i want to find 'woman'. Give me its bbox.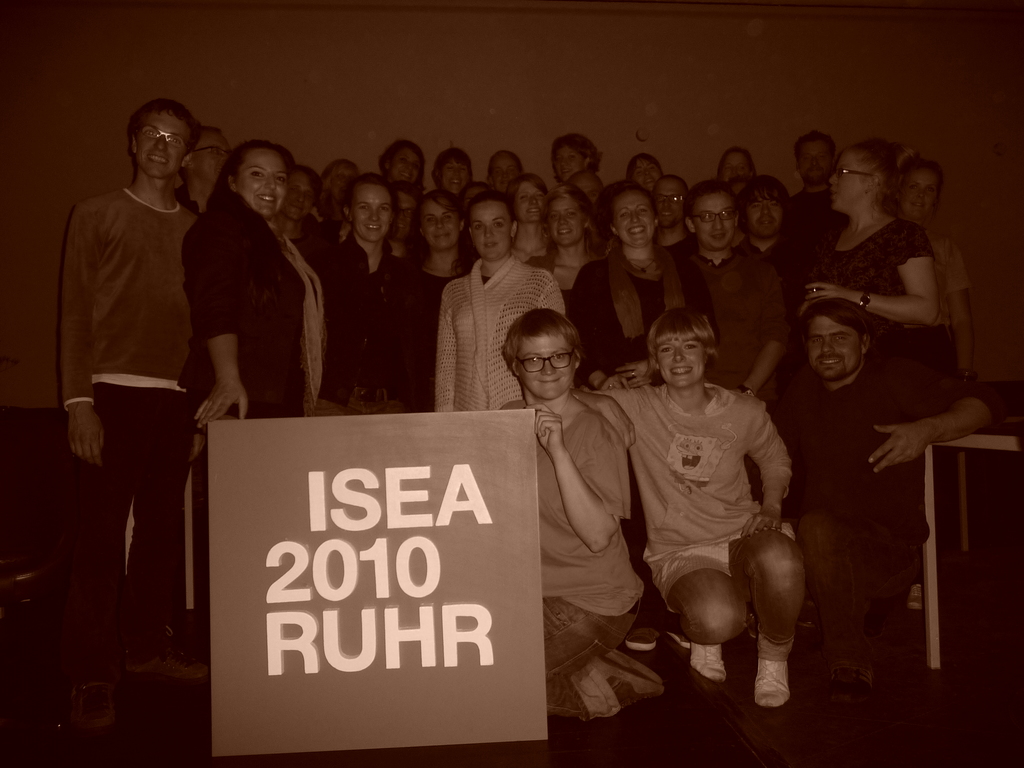
box=[483, 148, 525, 186].
